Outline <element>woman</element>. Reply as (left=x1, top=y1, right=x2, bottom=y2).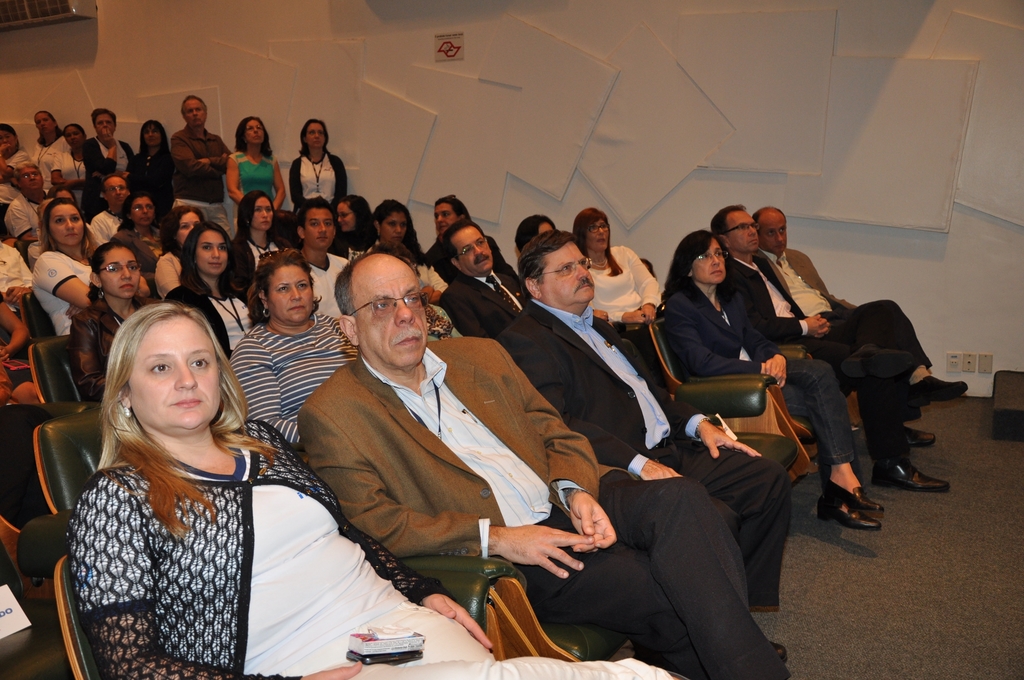
(left=227, top=249, right=374, bottom=454).
